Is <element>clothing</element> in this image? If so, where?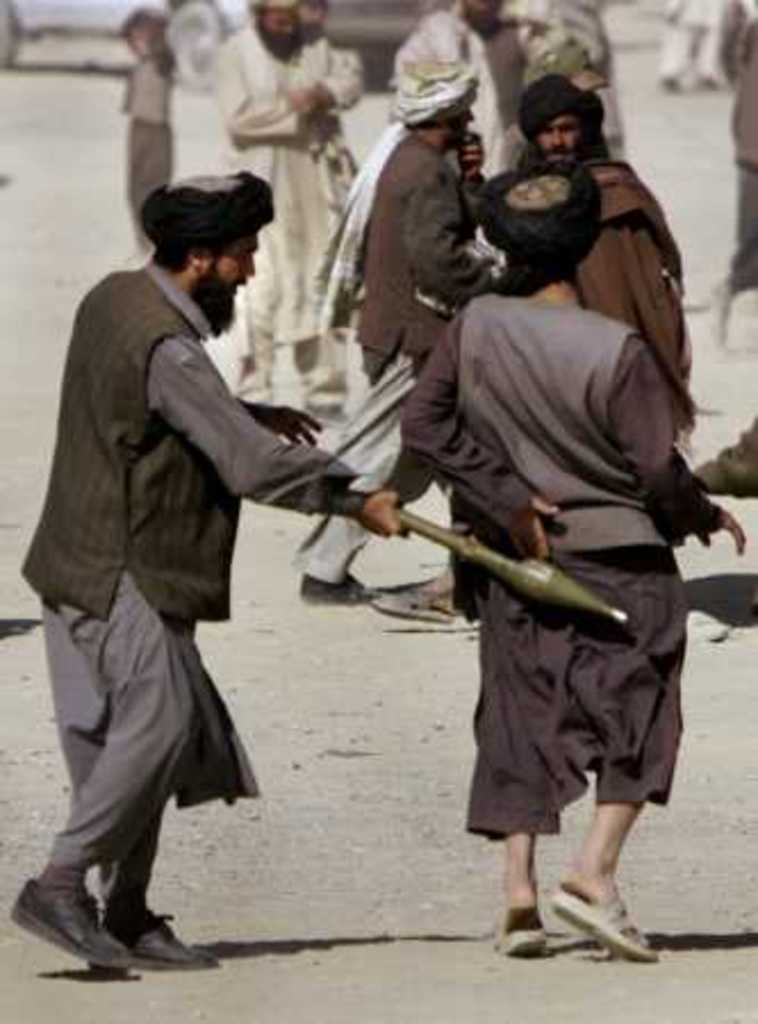
Yes, at box=[14, 262, 389, 912].
